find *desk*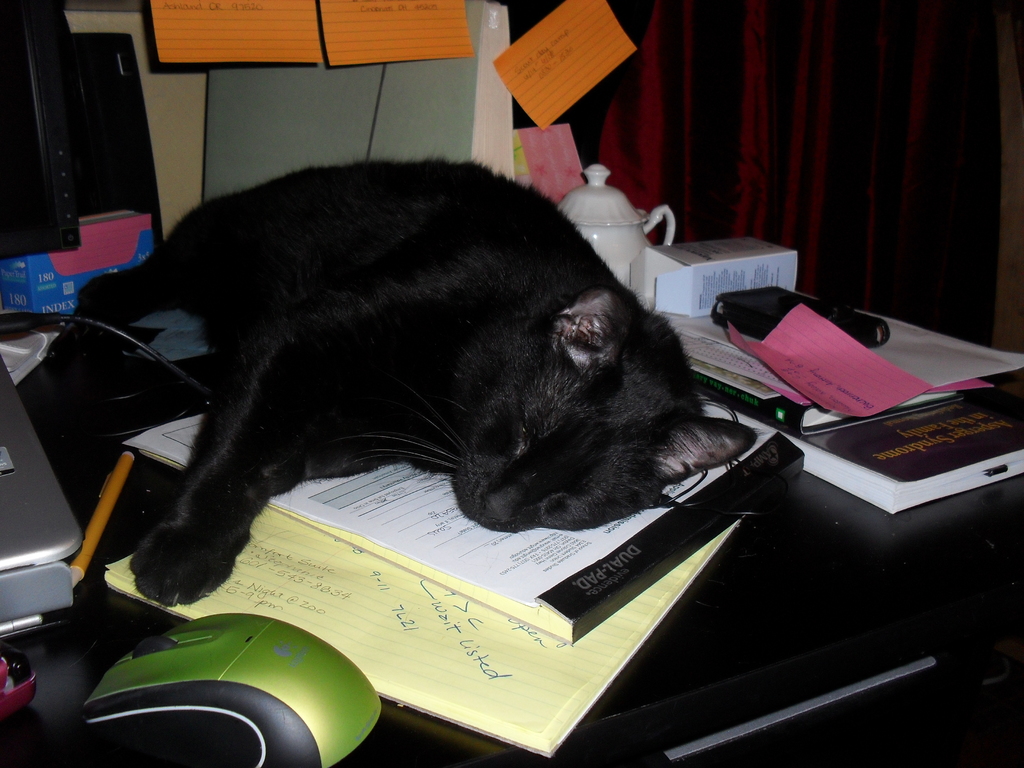
[0,325,1023,767]
